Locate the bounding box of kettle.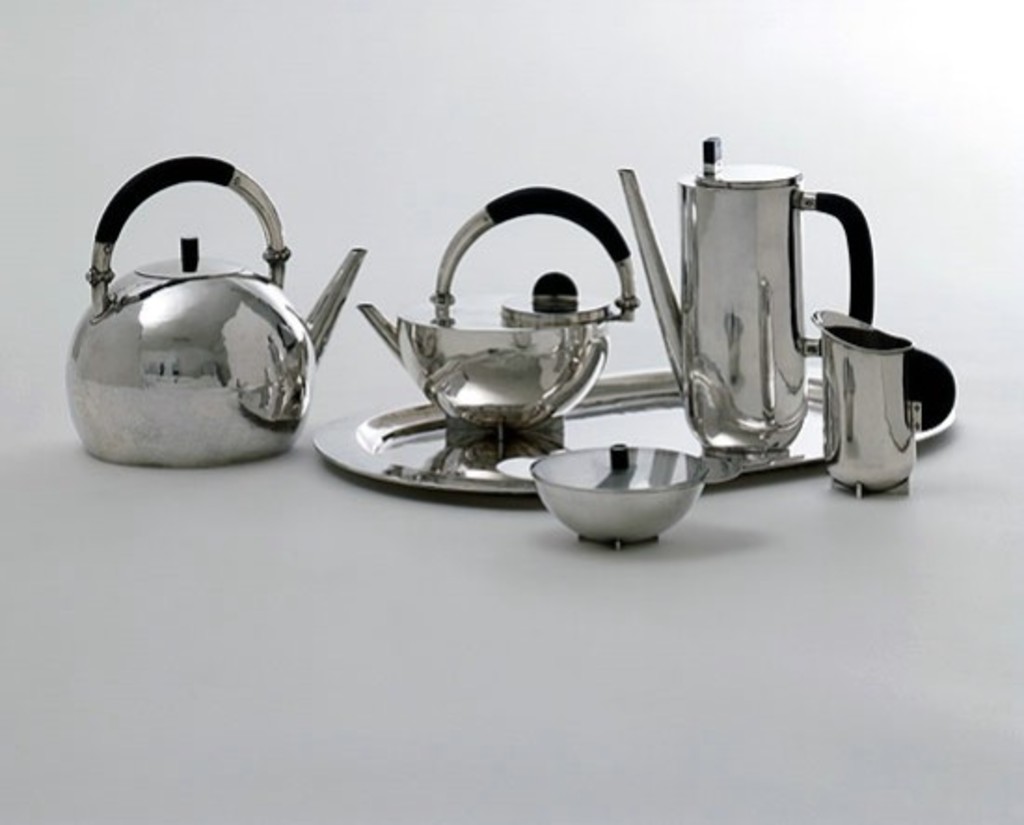
Bounding box: 356, 183, 650, 441.
